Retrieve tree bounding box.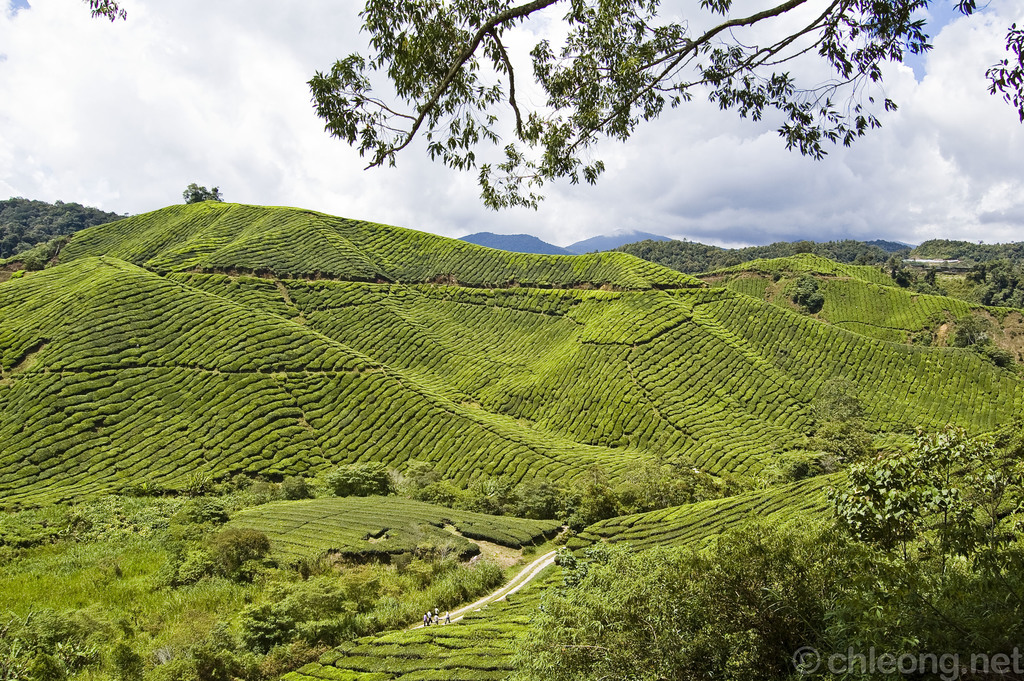
Bounding box: Rect(305, 0, 1023, 210).
